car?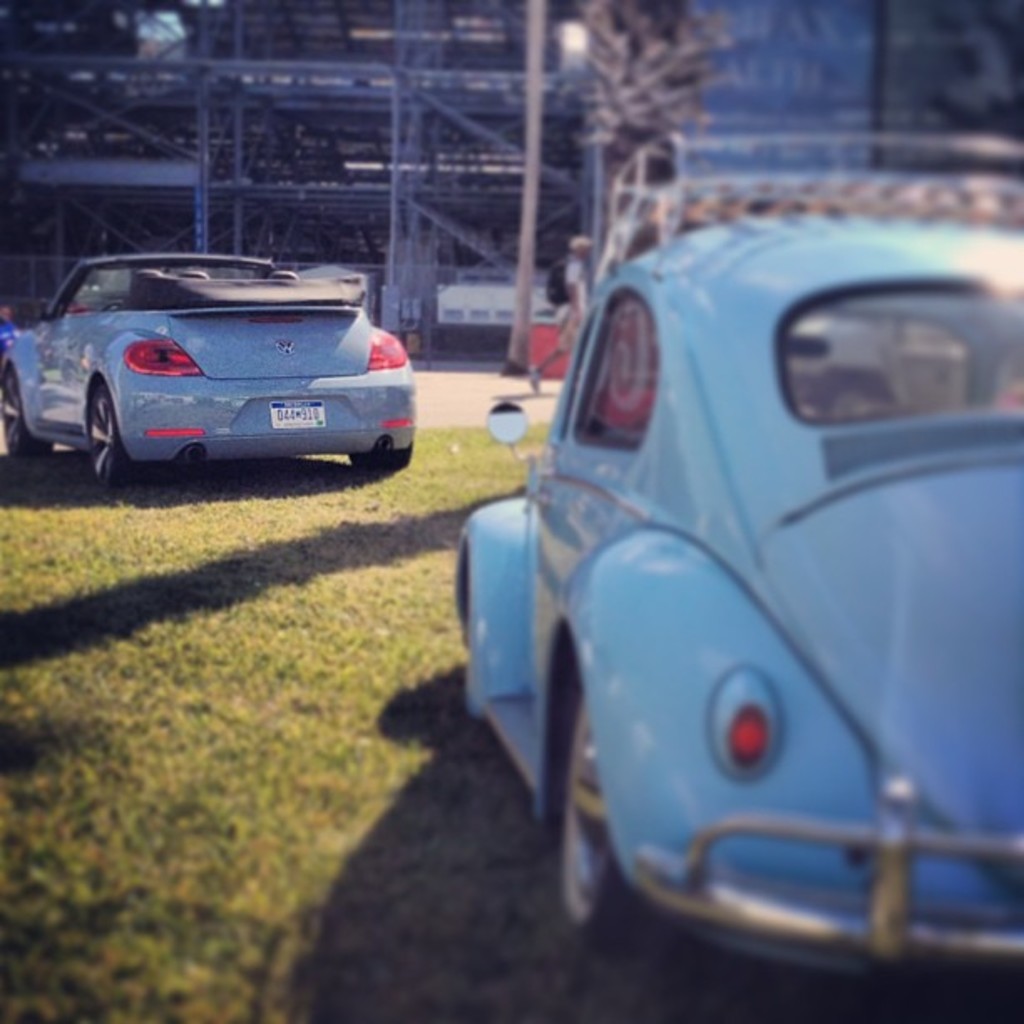
<region>20, 251, 418, 487</region>
